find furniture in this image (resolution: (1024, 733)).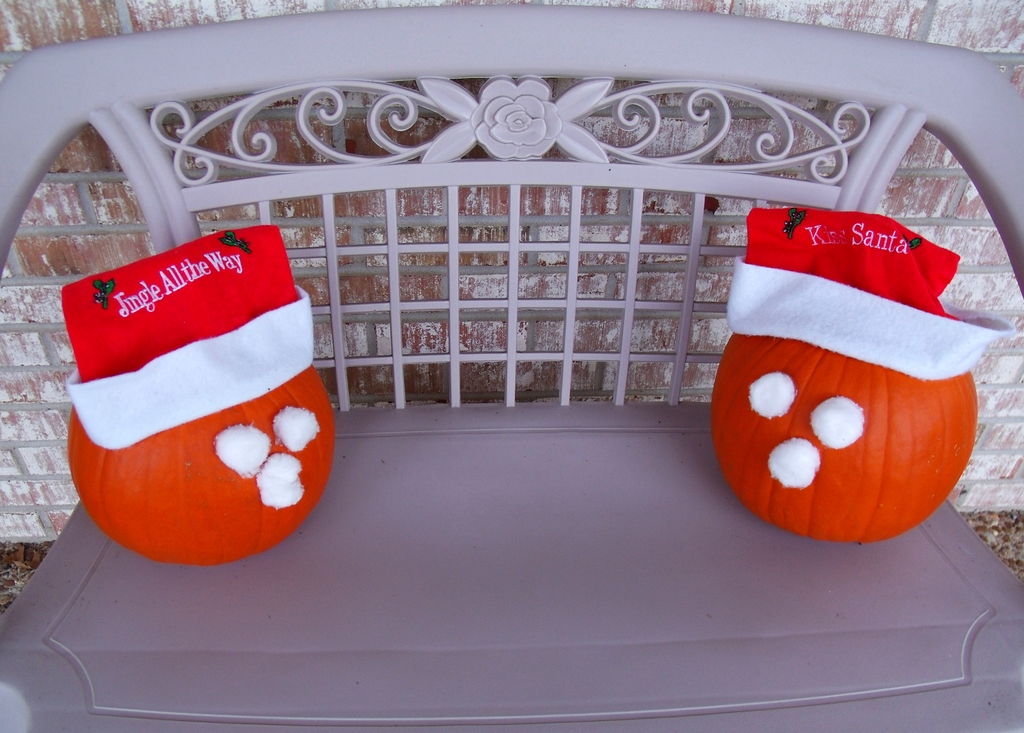
x1=0 y1=1 x2=1023 y2=732.
